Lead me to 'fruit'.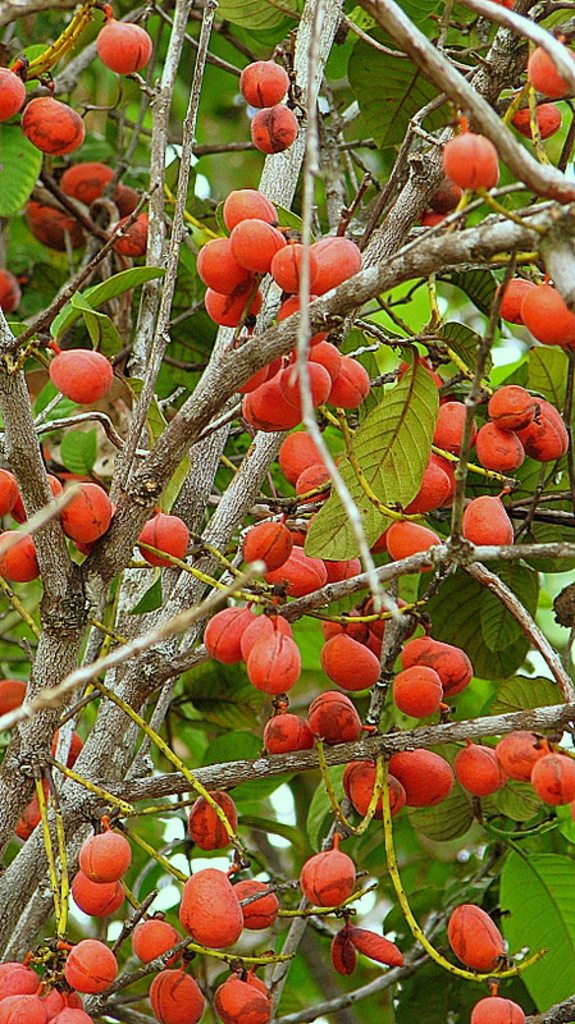
Lead to 149/970/206/1023.
